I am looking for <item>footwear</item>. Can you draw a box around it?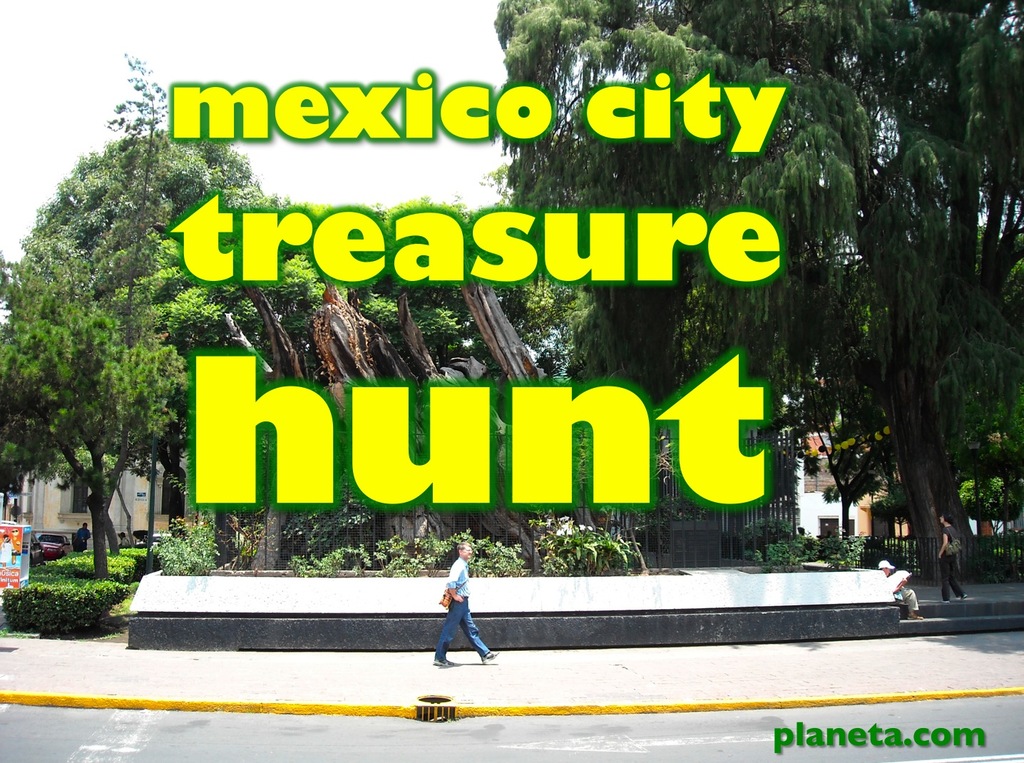
Sure, the bounding box is Rect(478, 649, 498, 662).
